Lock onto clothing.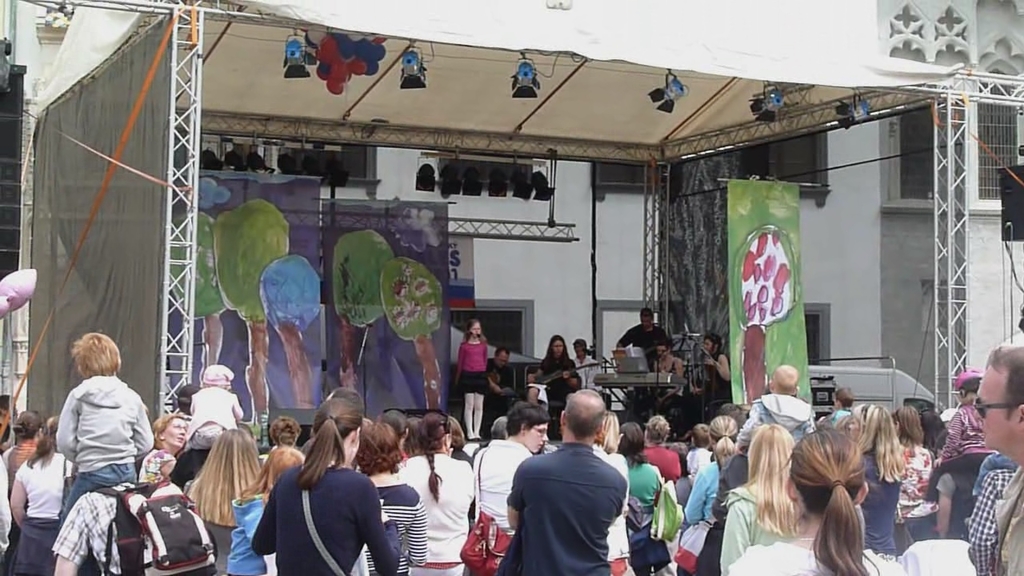
Locked: <bbox>41, 354, 158, 529</bbox>.
